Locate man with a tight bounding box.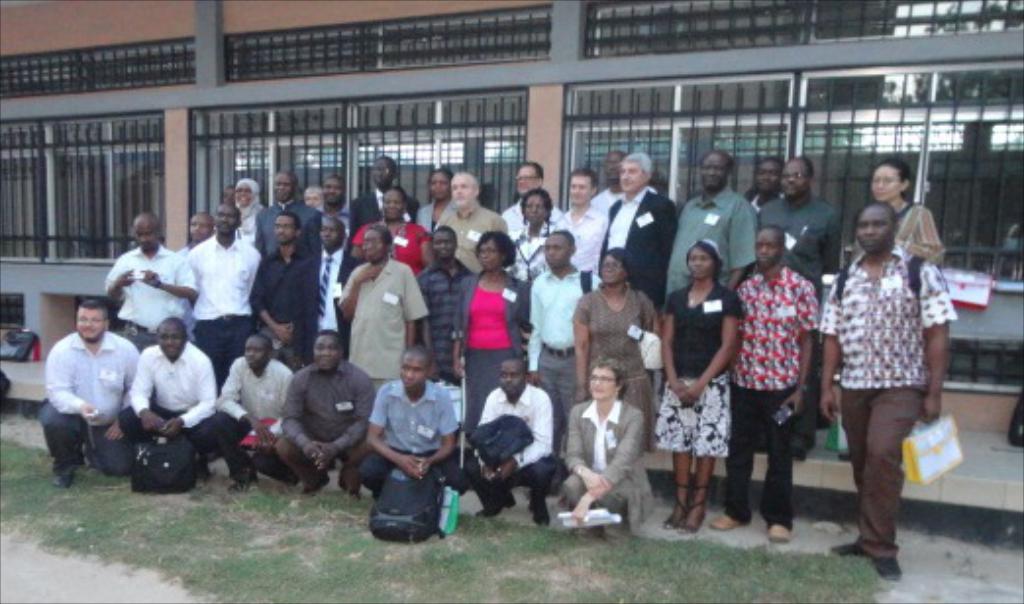
select_region(102, 212, 198, 355).
